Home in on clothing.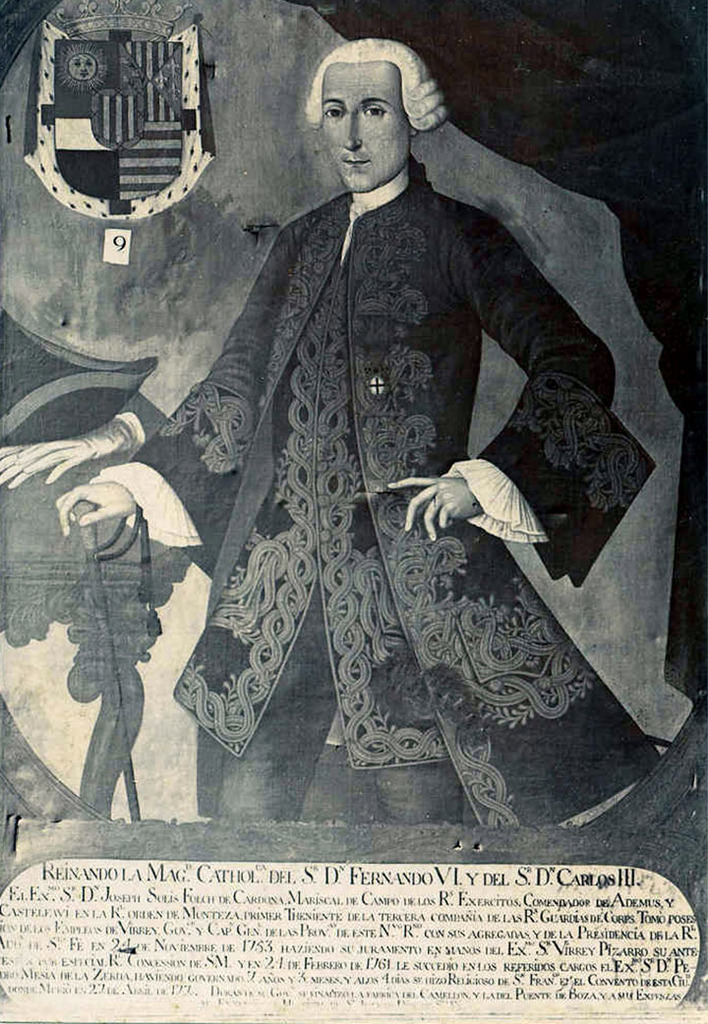
Homed in at bbox=[147, 83, 620, 849].
